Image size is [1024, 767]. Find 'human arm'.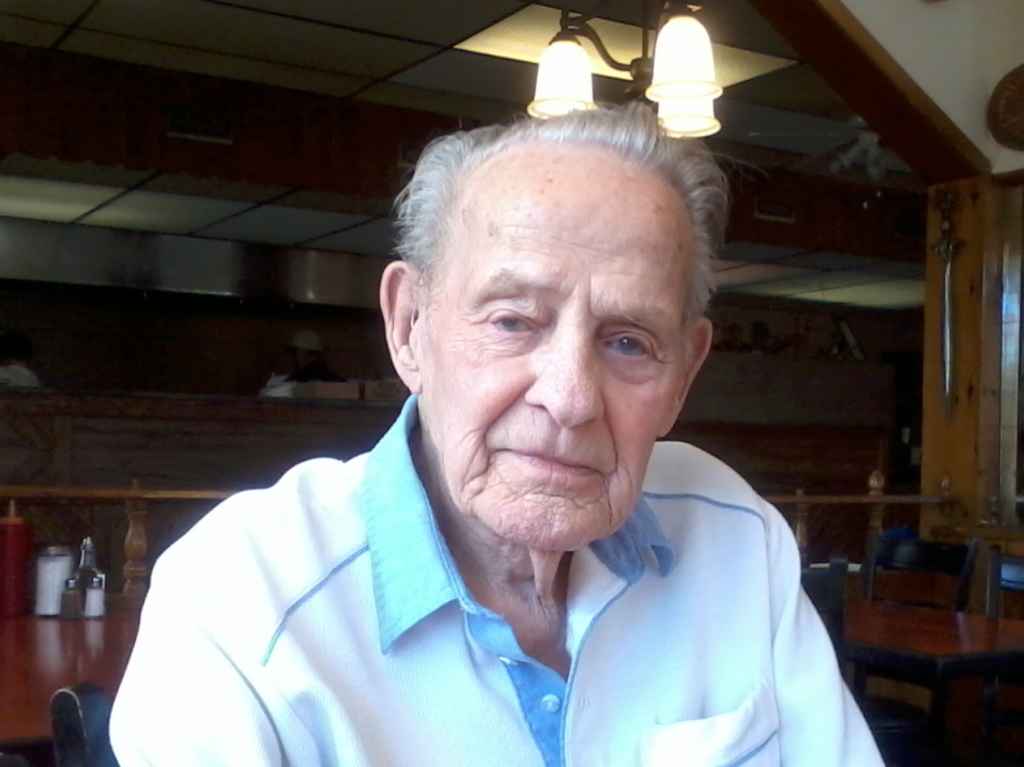
rect(108, 525, 247, 764).
